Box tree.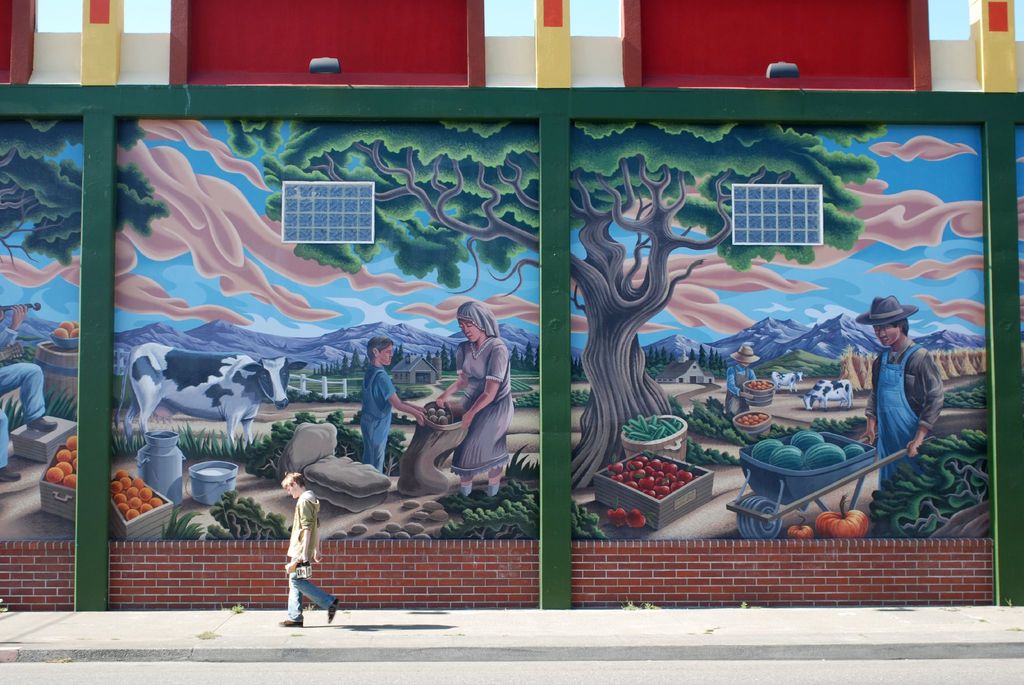
bbox=(234, 115, 883, 474).
